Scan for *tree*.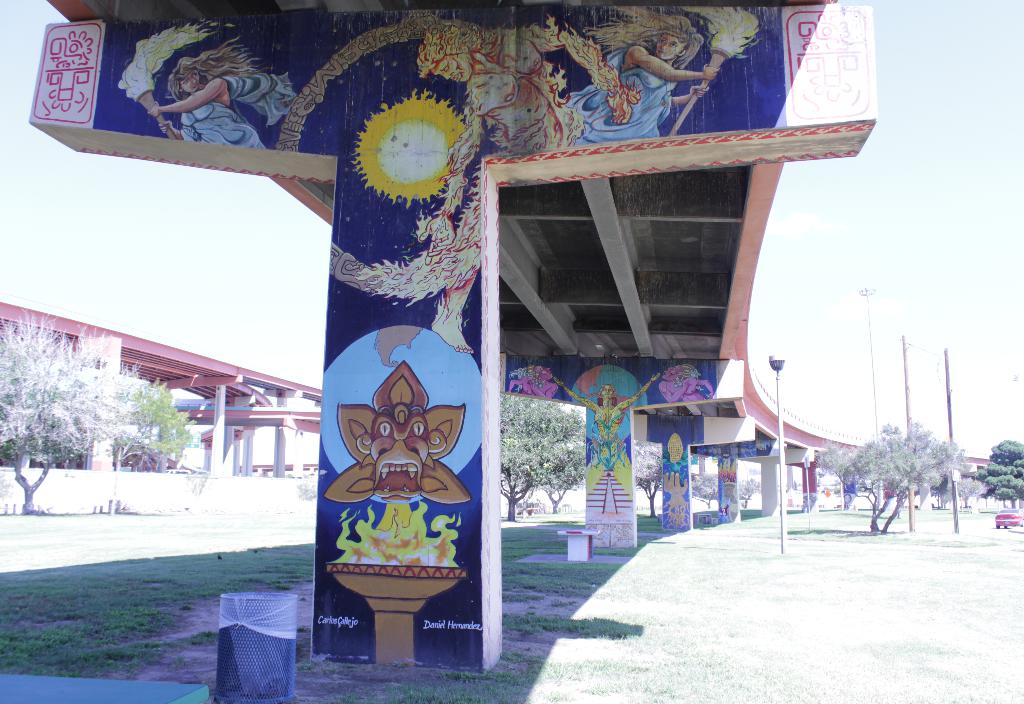
Scan result: x1=498, y1=392, x2=599, y2=525.
